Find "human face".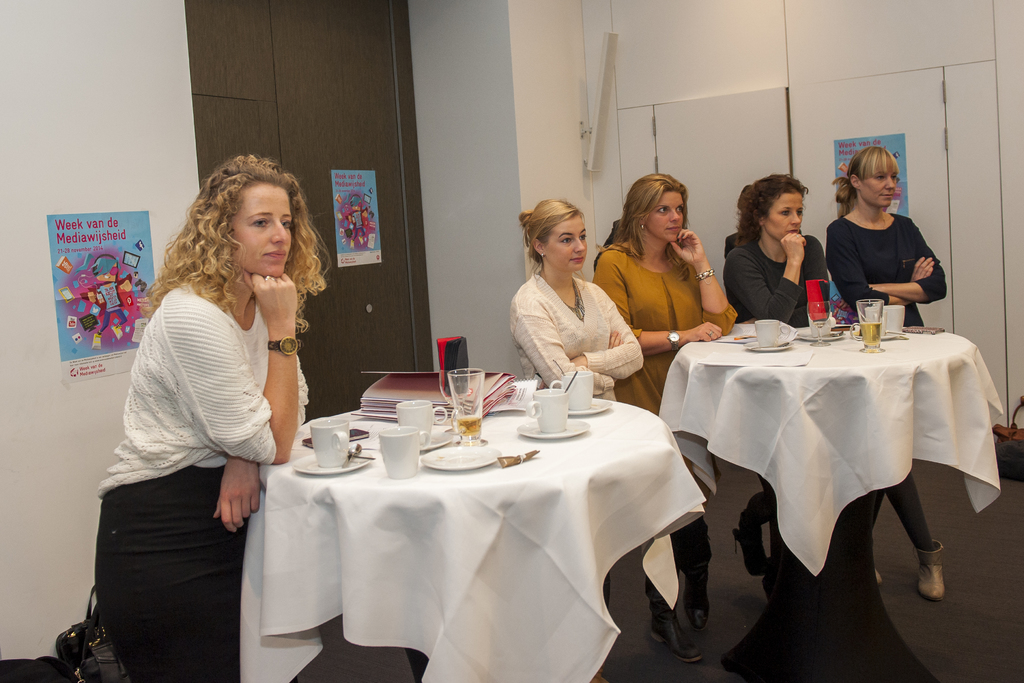
x1=231, y1=185, x2=292, y2=280.
